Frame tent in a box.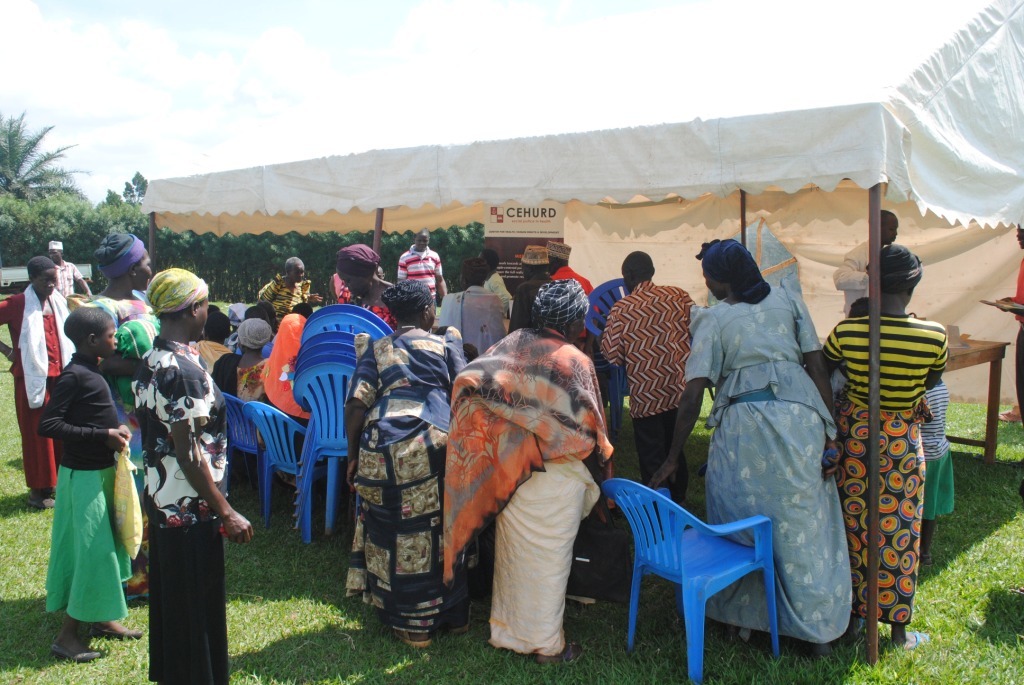
box(139, 0, 1023, 671).
